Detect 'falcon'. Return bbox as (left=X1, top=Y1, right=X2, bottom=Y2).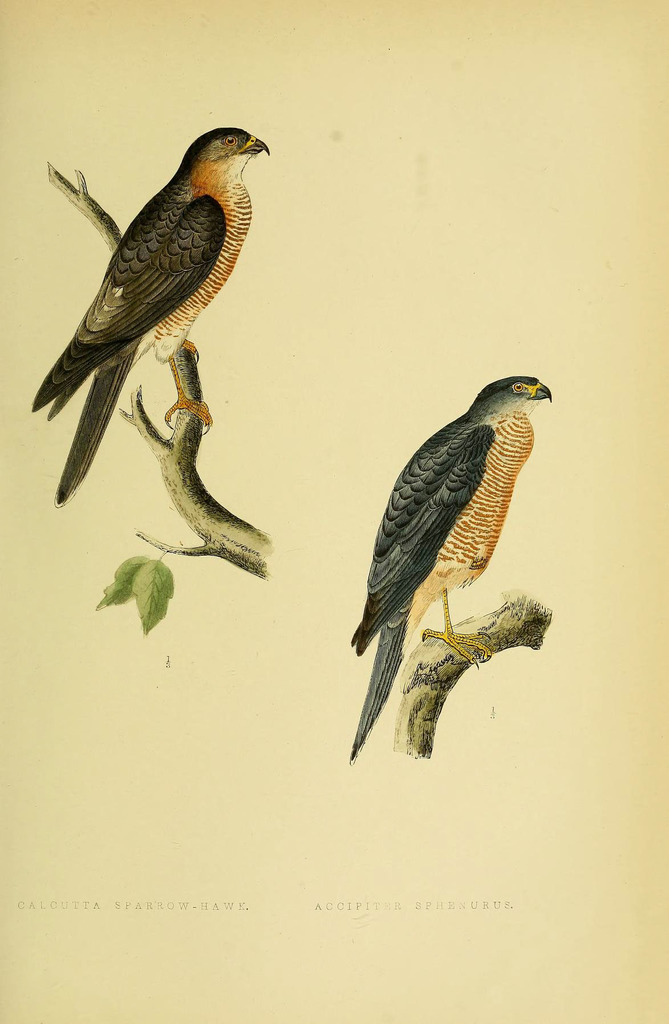
(left=349, top=376, right=554, bottom=767).
